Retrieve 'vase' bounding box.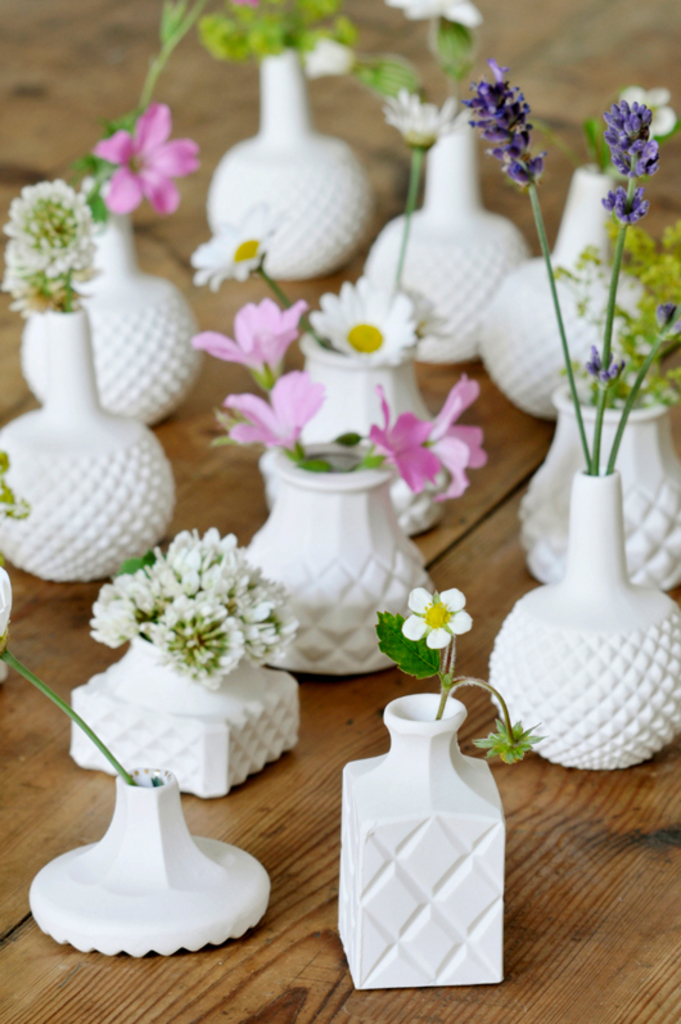
Bounding box: 301, 330, 455, 534.
